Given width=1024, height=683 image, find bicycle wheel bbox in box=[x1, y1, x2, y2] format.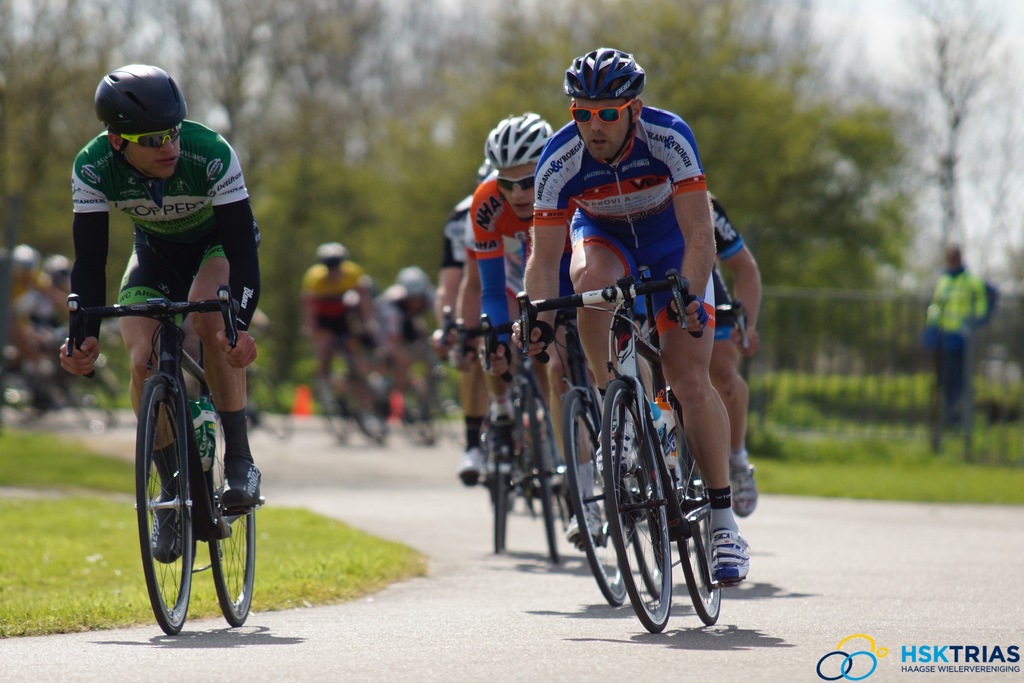
box=[127, 372, 198, 630].
